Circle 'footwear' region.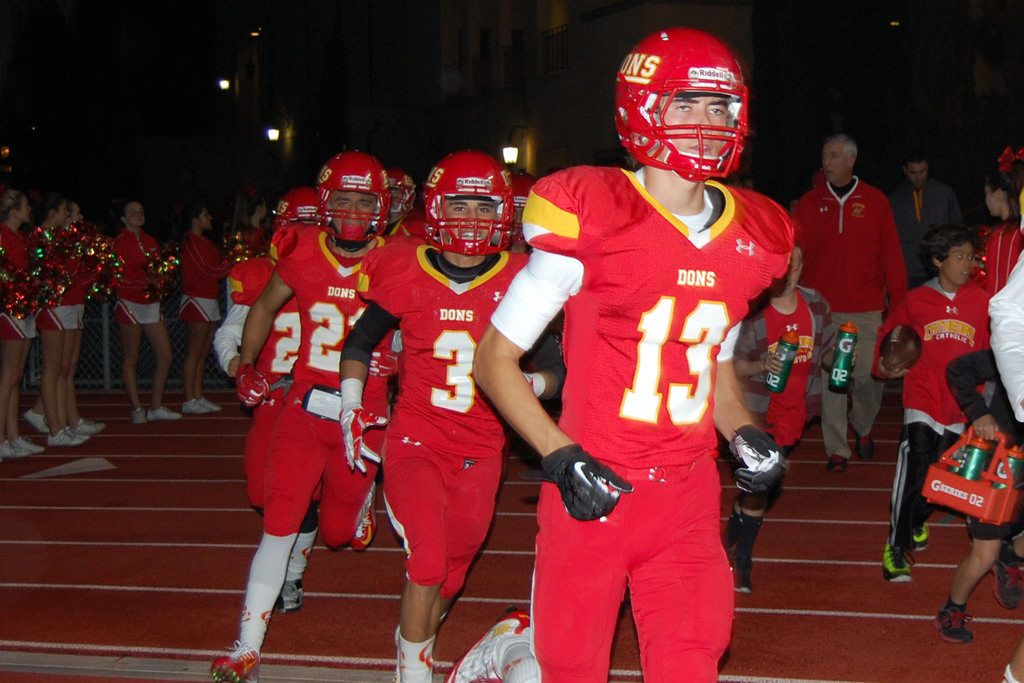
Region: detection(934, 604, 974, 644).
